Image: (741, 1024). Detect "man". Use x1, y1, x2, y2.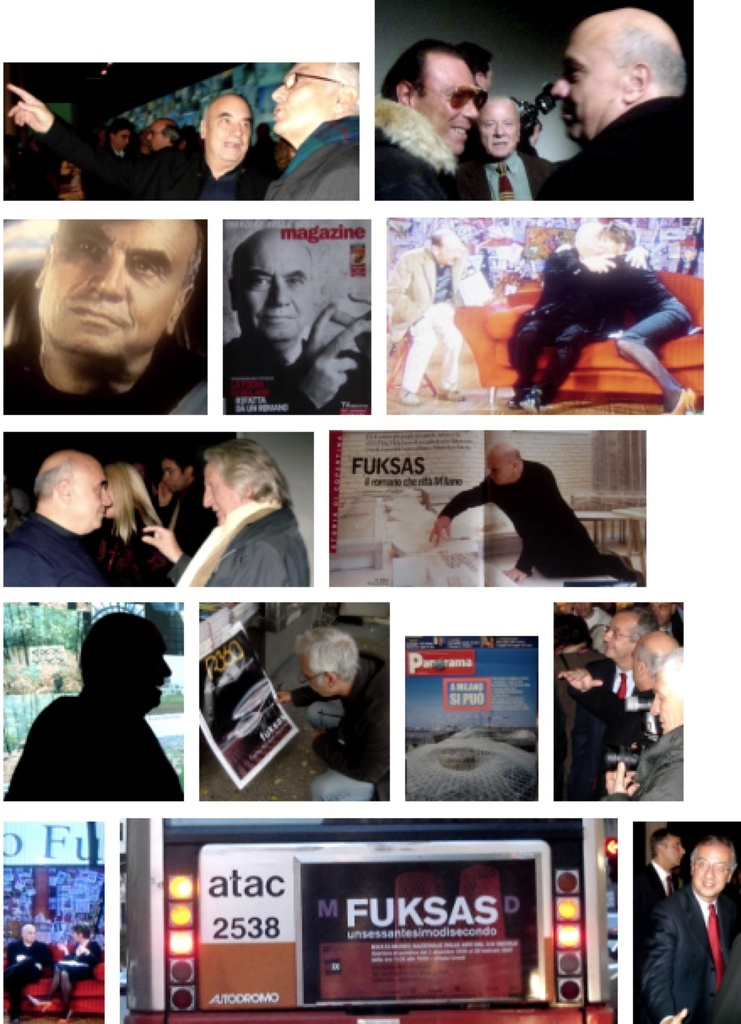
633, 825, 690, 955.
